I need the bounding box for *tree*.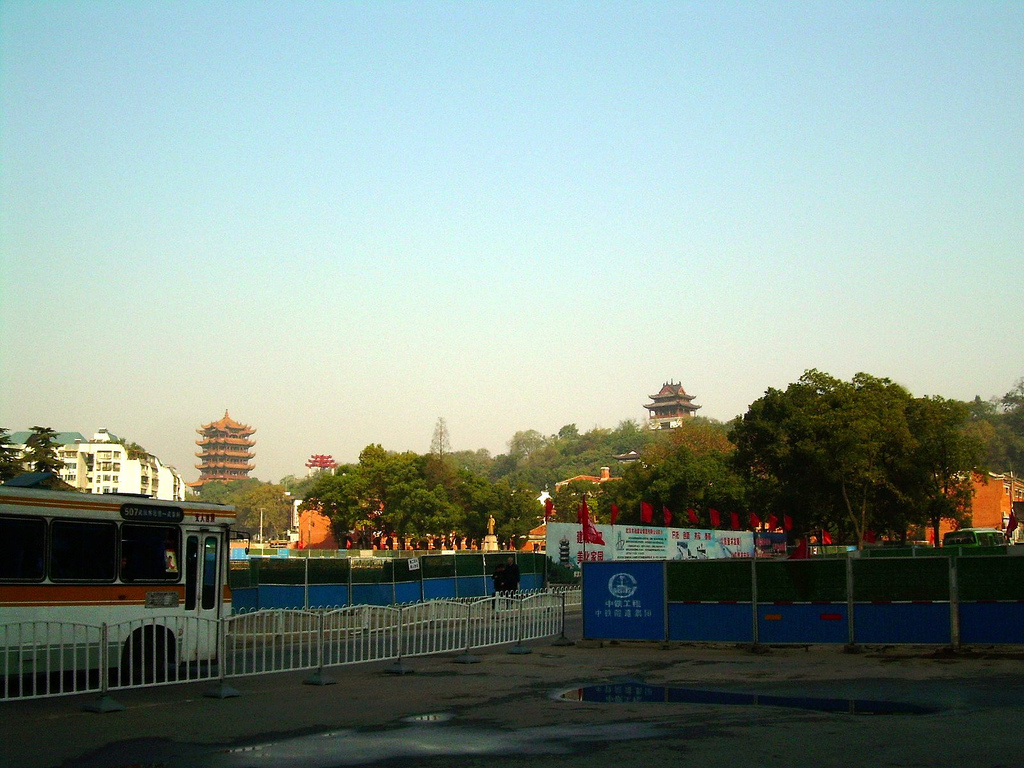
Here it is: bbox(721, 355, 979, 545).
